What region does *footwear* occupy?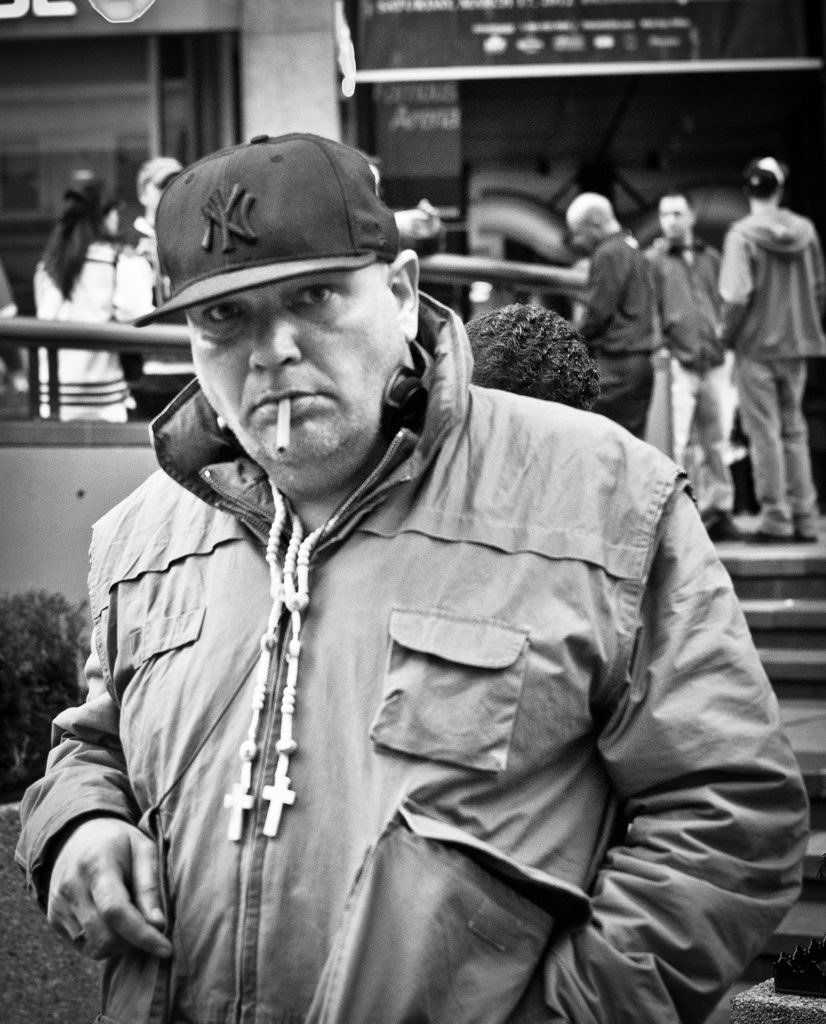
x1=696, y1=501, x2=750, y2=540.
